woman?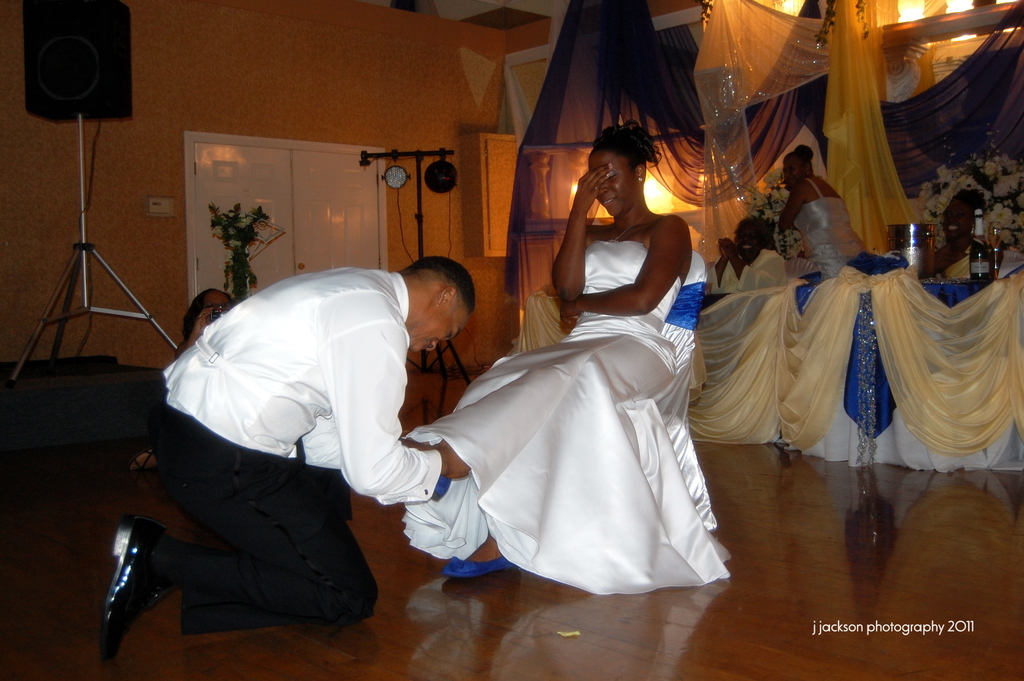
926/179/993/282
